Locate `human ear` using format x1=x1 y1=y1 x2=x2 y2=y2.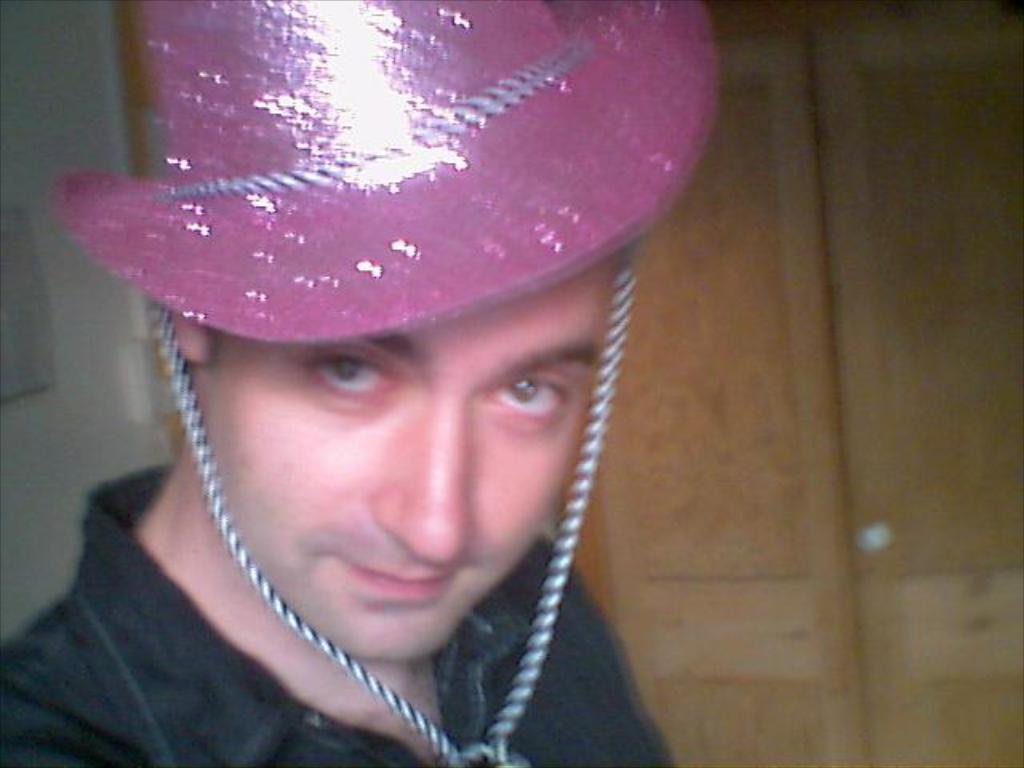
x1=171 y1=309 x2=211 y2=363.
